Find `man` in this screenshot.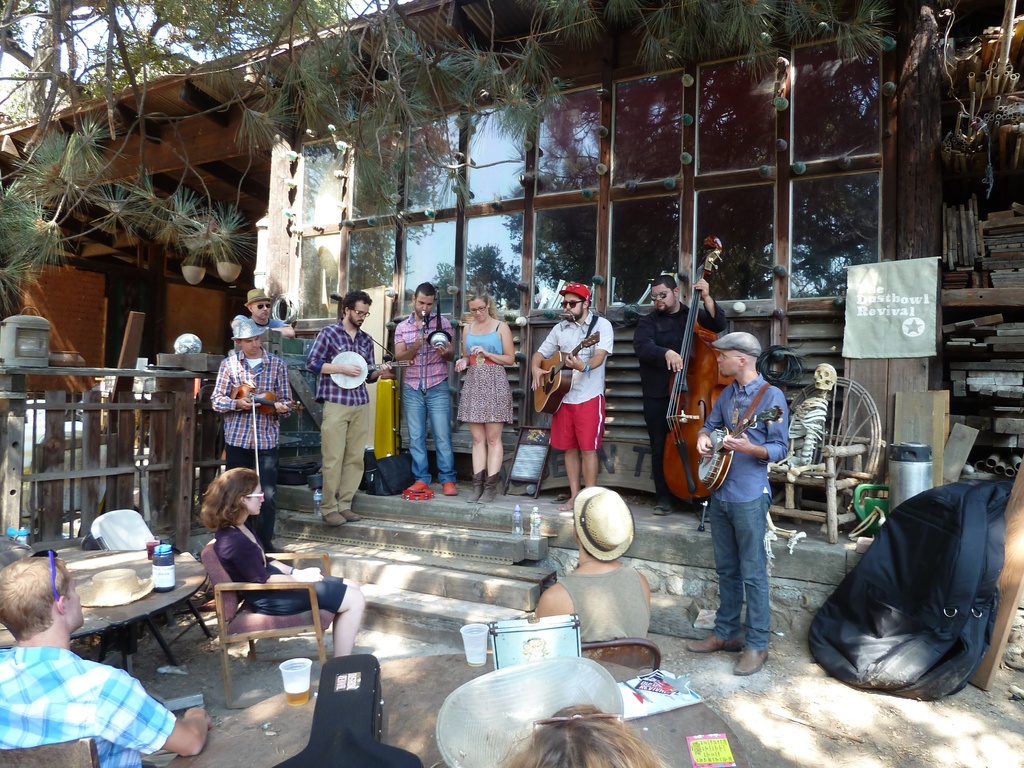
The bounding box for `man` is (236,289,292,338).
